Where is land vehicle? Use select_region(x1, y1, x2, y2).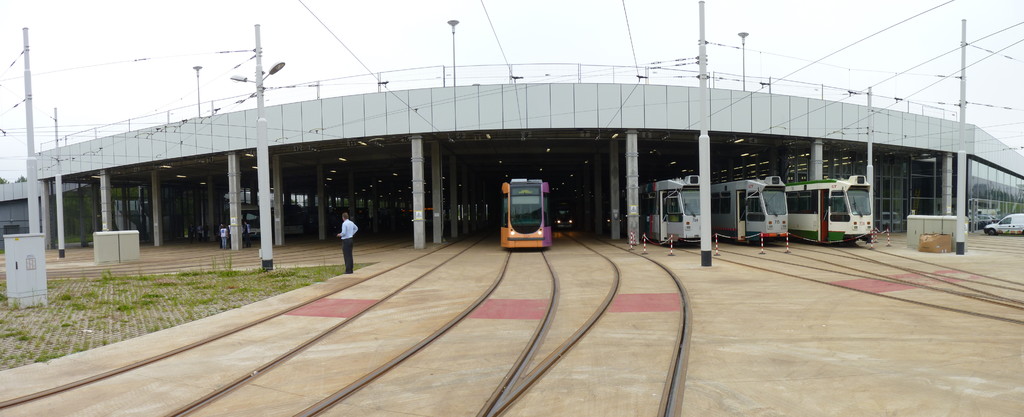
select_region(639, 173, 701, 241).
